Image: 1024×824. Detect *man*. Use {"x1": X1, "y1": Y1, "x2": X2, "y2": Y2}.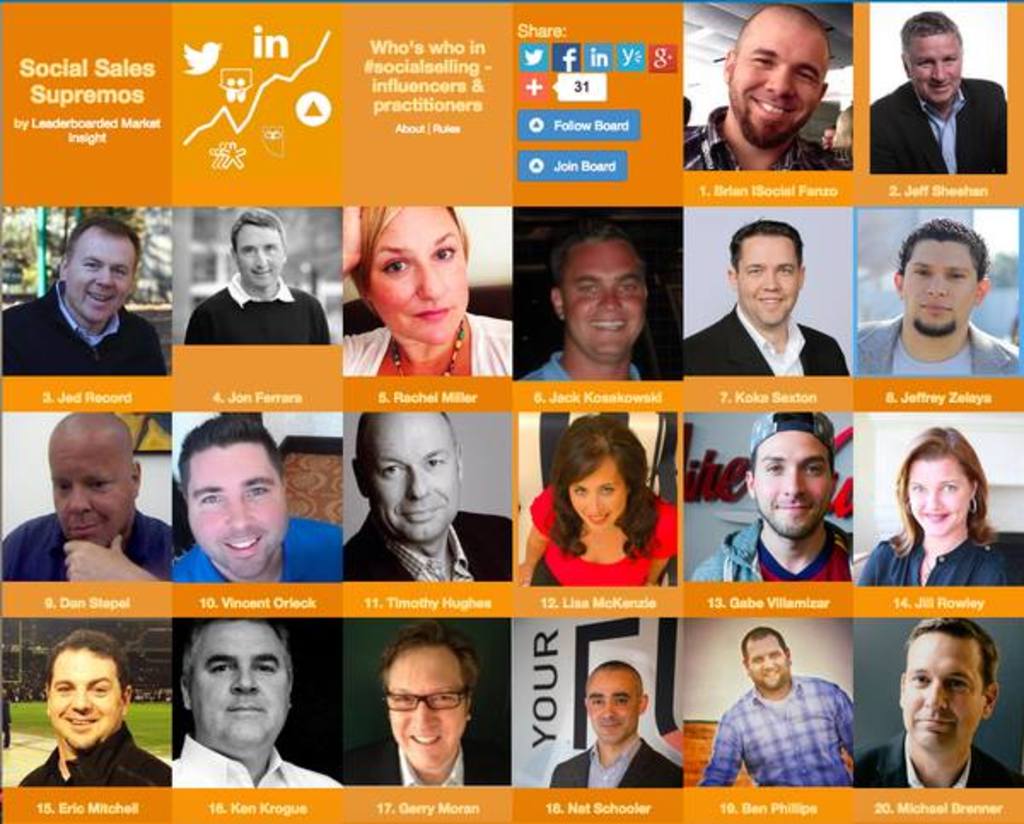
{"x1": 857, "y1": 215, "x2": 1021, "y2": 375}.
